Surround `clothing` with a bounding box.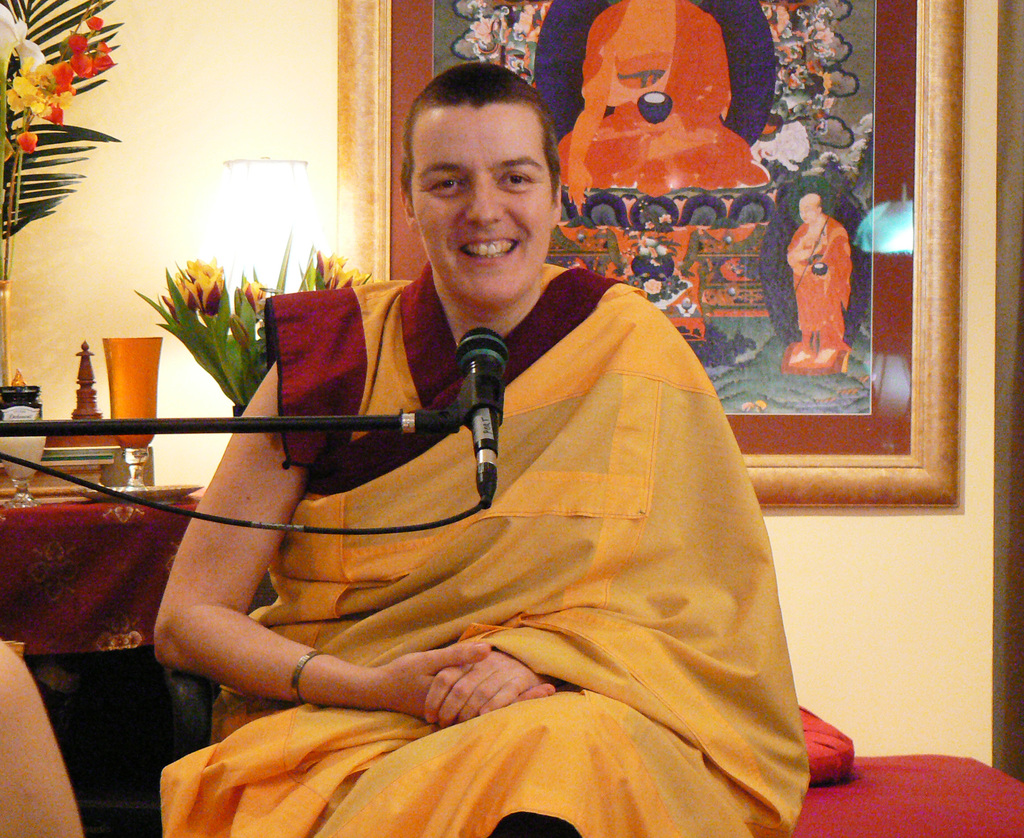
l=554, t=0, r=775, b=190.
